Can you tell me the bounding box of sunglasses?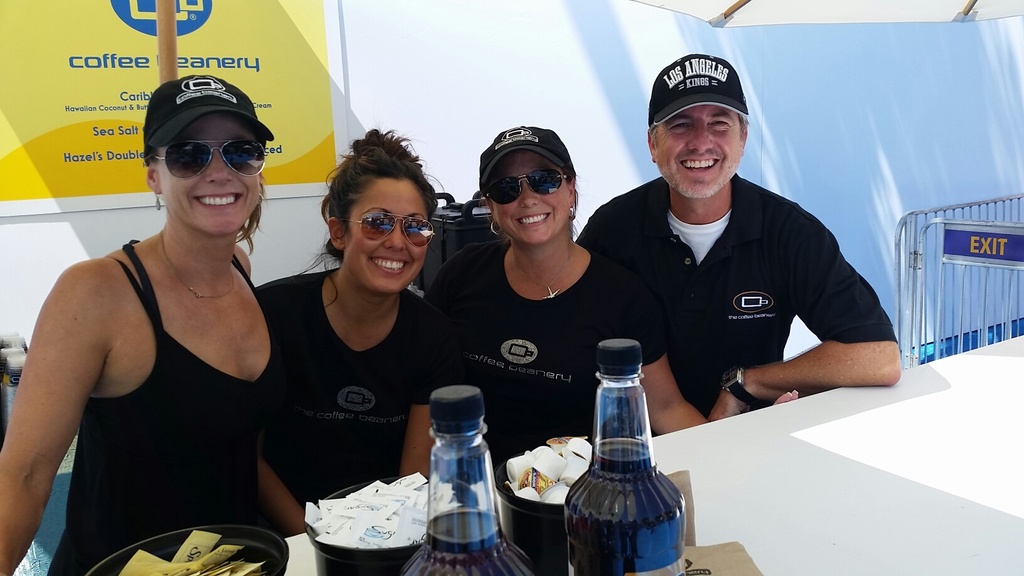
box=[485, 168, 568, 205].
